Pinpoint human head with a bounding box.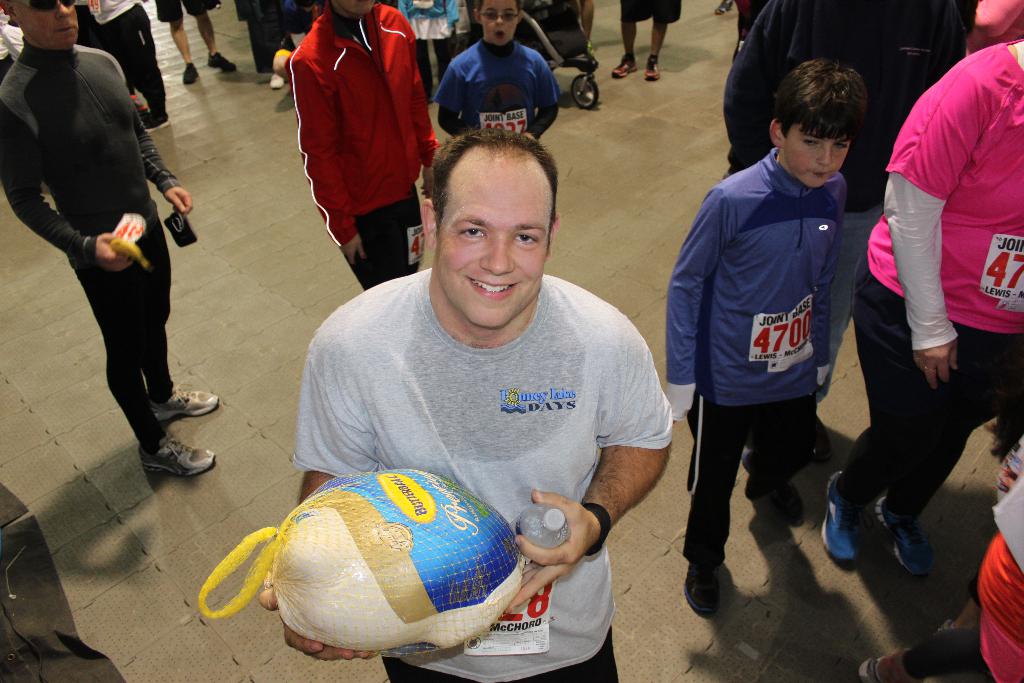
419/120/570/297.
